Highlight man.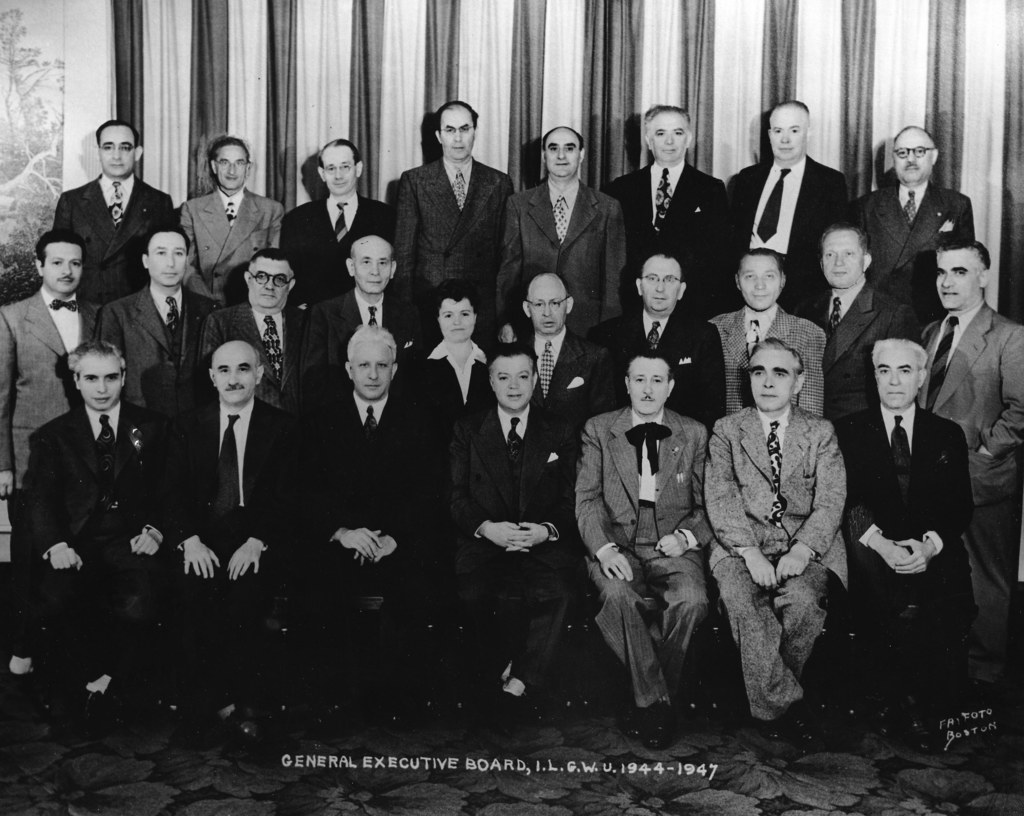
Highlighted region: <bbox>719, 101, 840, 314</bbox>.
